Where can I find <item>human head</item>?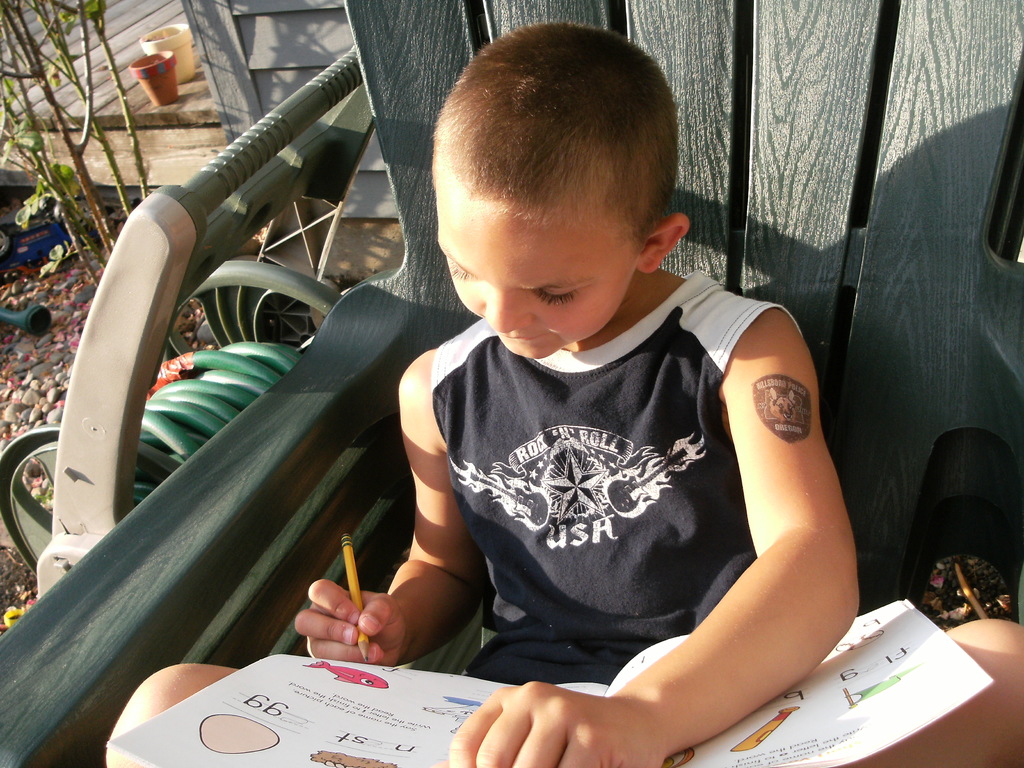
You can find it at 429, 19, 689, 362.
